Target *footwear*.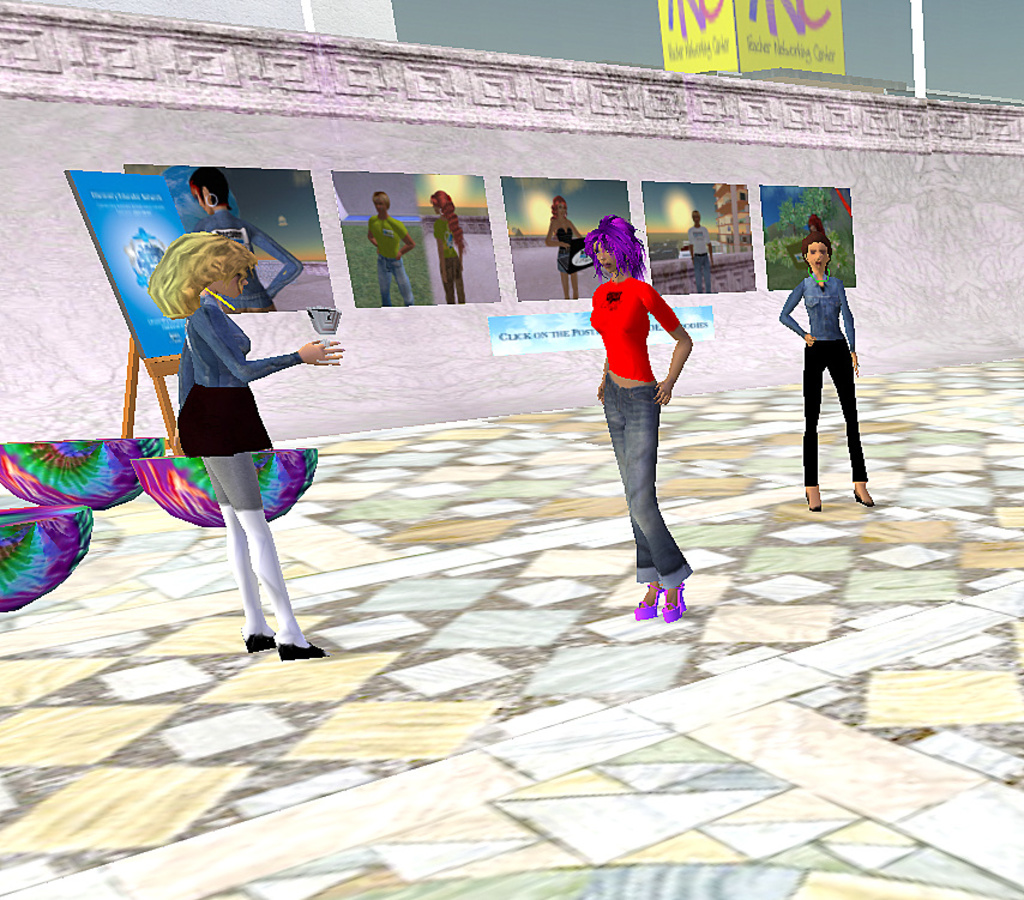
Target region: crop(241, 628, 278, 656).
